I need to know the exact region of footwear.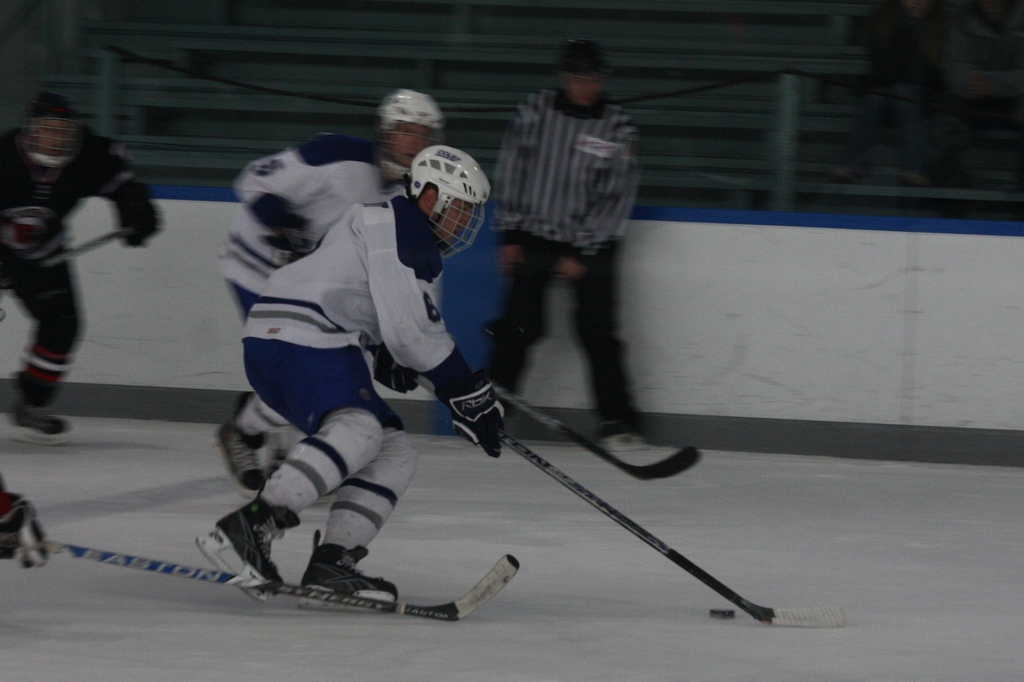
Region: 223,487,299,580.
